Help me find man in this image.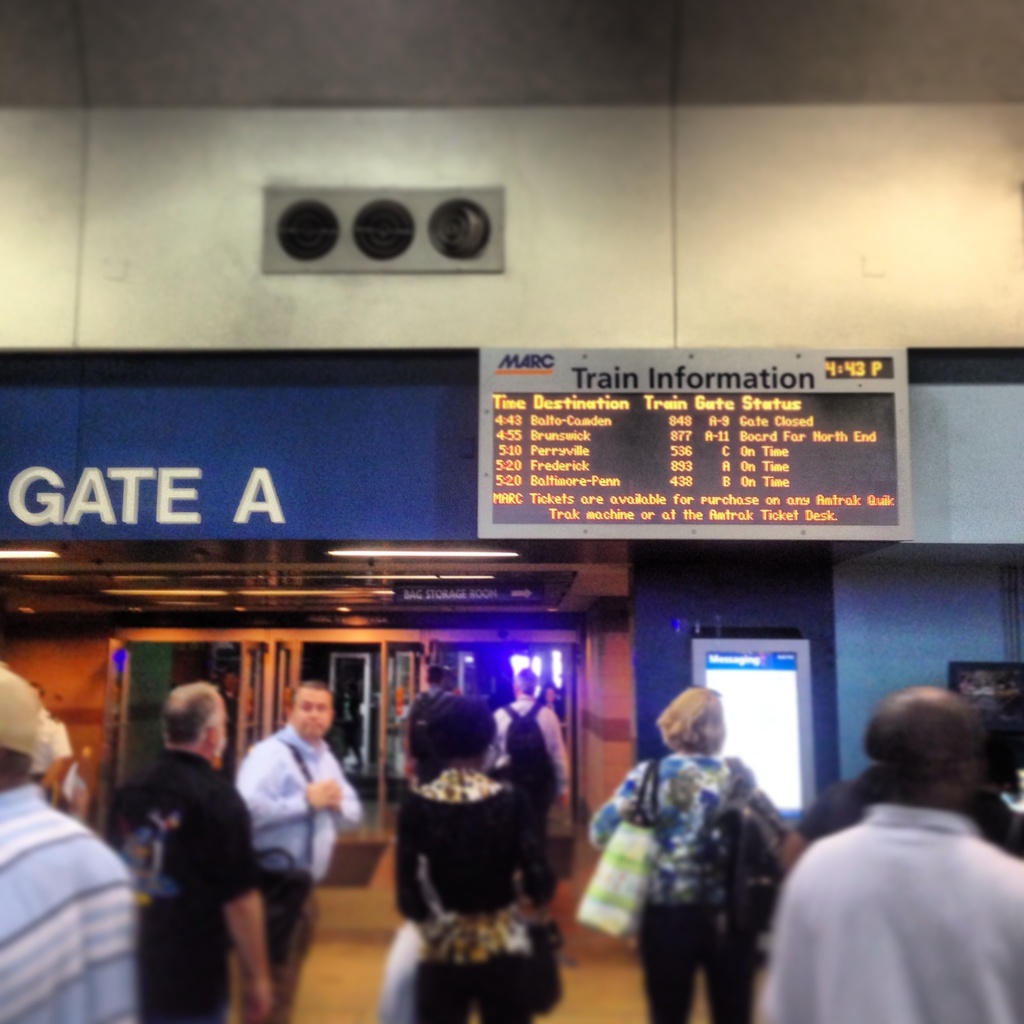
Found it: 403 662 450 764.
